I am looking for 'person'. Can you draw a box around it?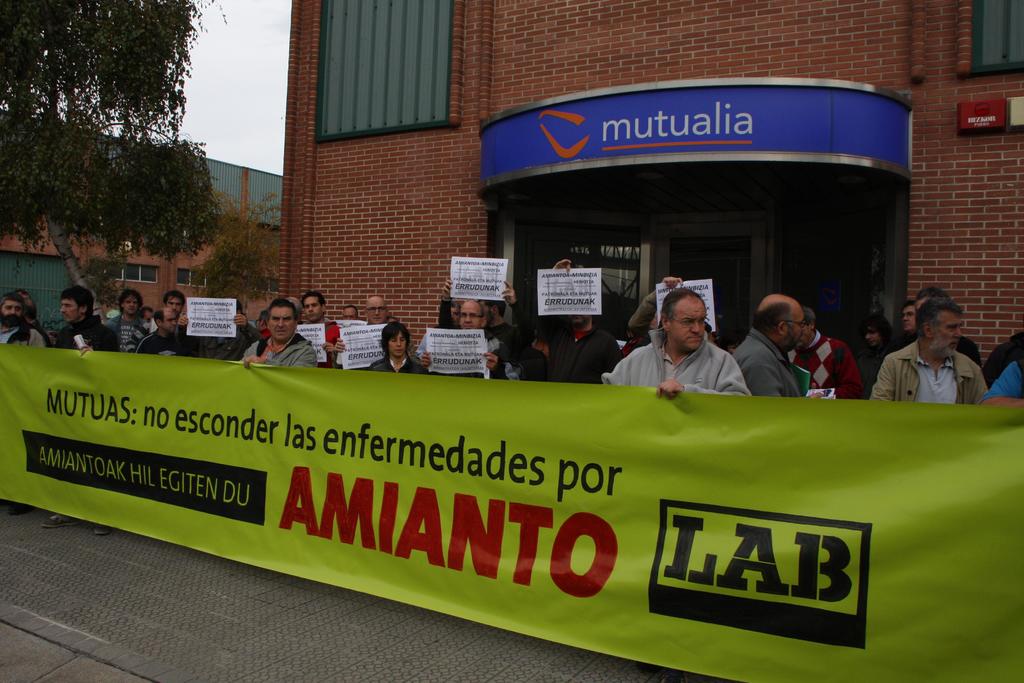
Sure, the bounding box is region(364, 320, 424, 373).
